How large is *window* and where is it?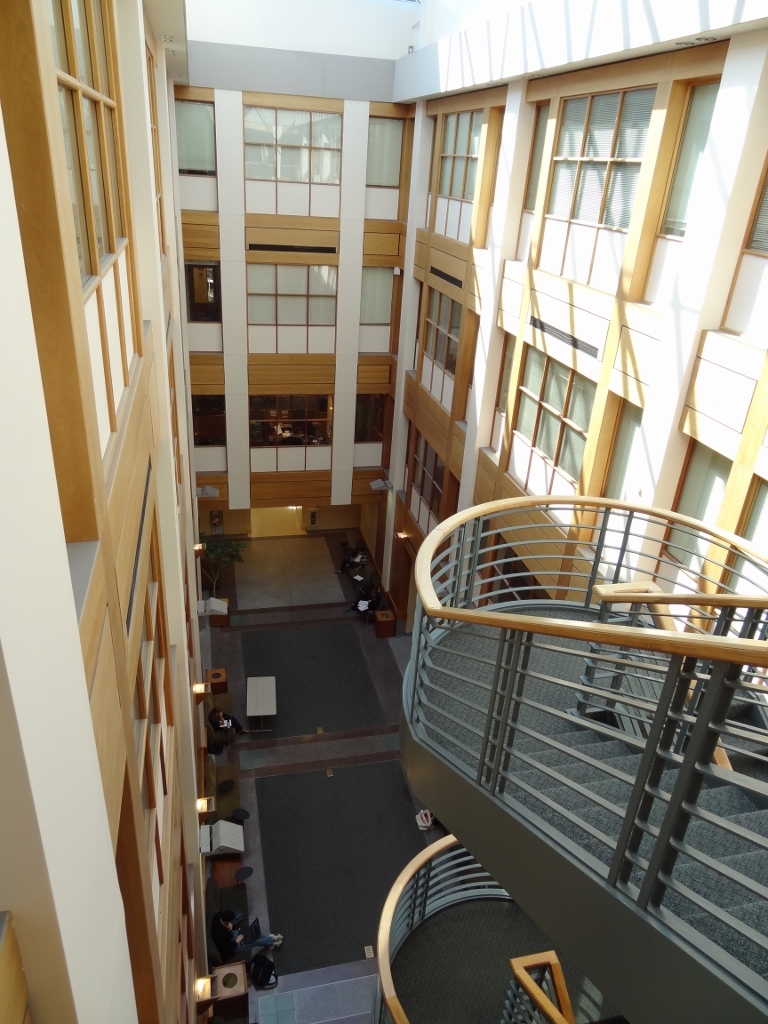
Bounding box: {"left": 406, "top": 430, "right": 458, "bottom": 545}.
